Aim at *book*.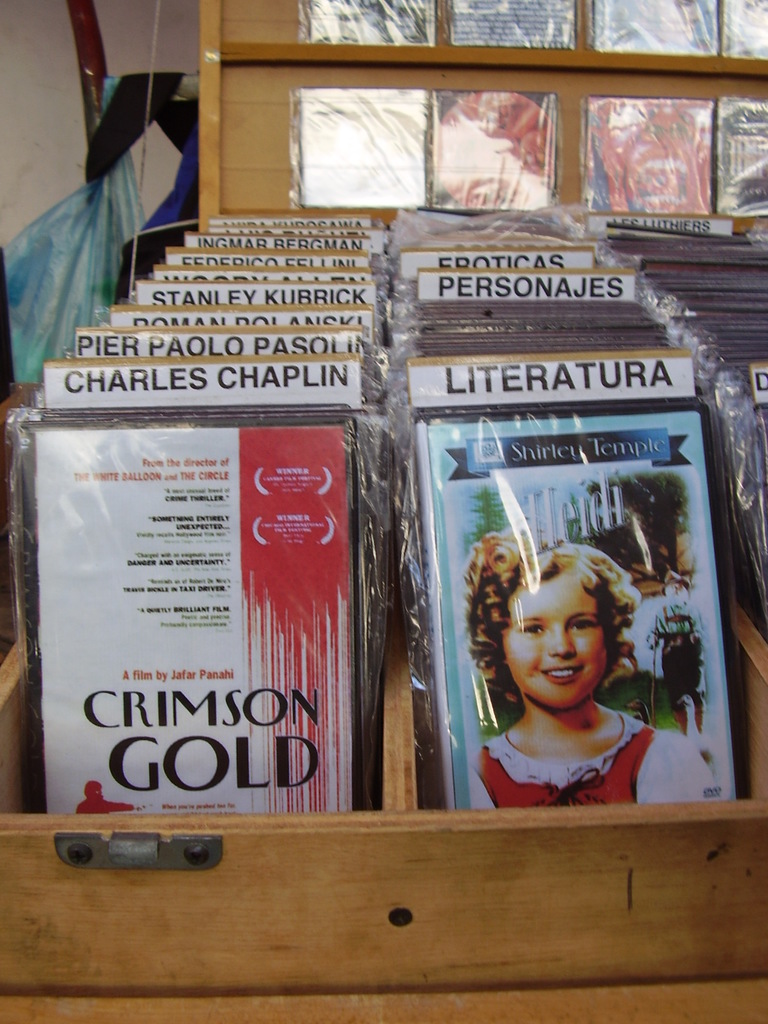
Aimed at (721,0,767,58).
